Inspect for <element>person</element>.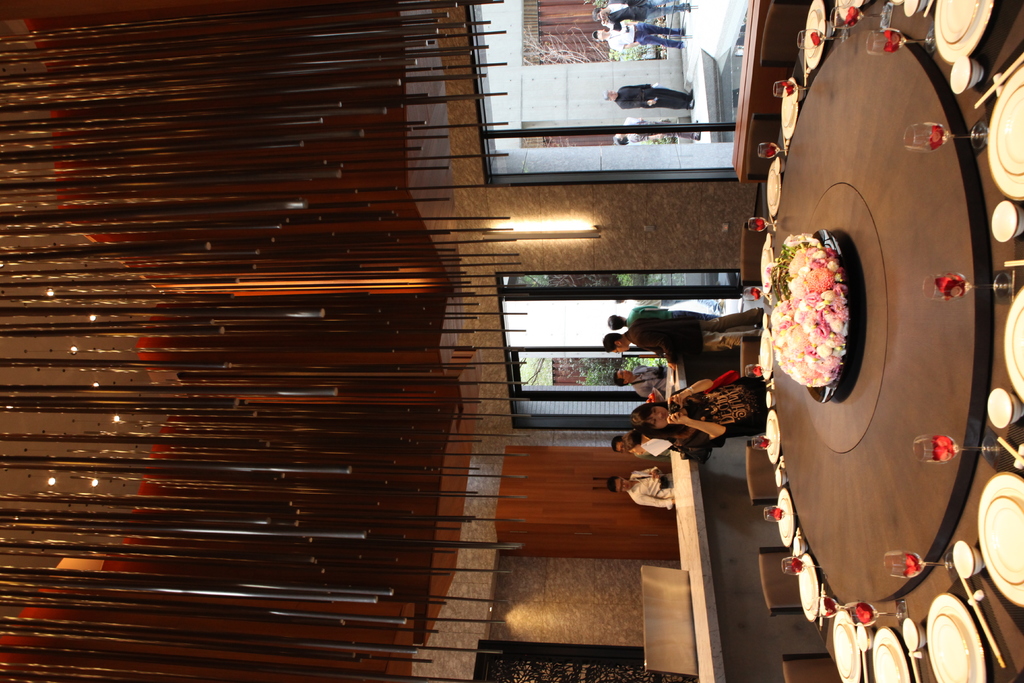
Inspection: 607, 464, 673, 510.
